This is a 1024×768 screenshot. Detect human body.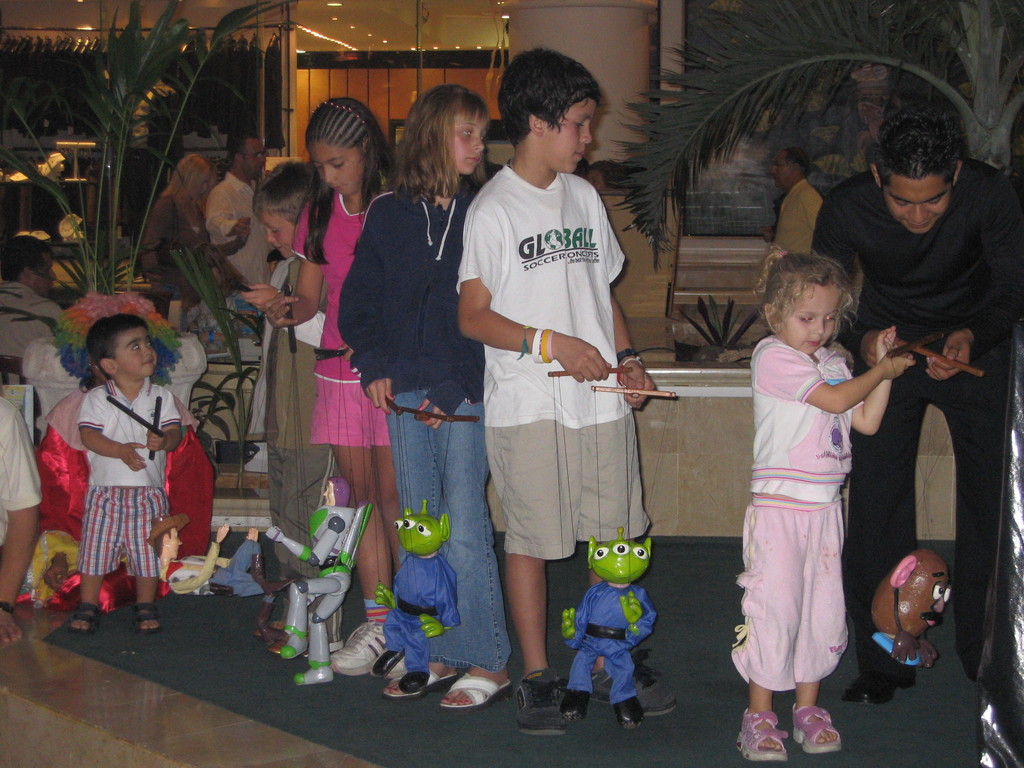
locate(801, 103, 1023, 716).
